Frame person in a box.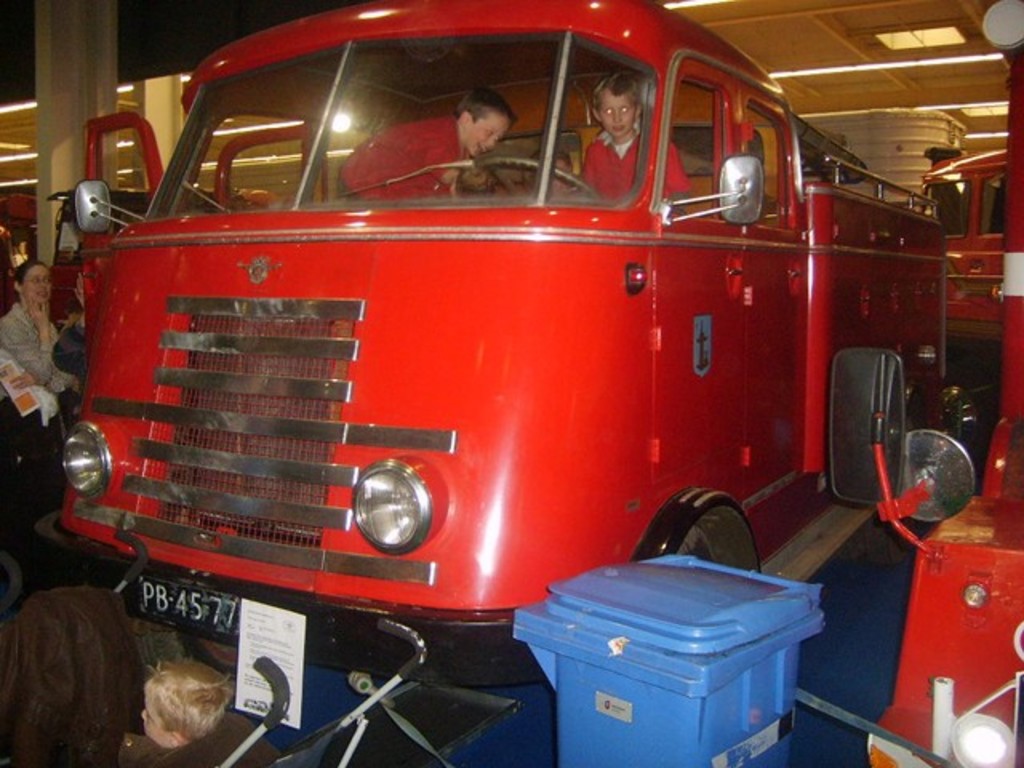
x1=573 y1=74 x2=693 y2=224.
